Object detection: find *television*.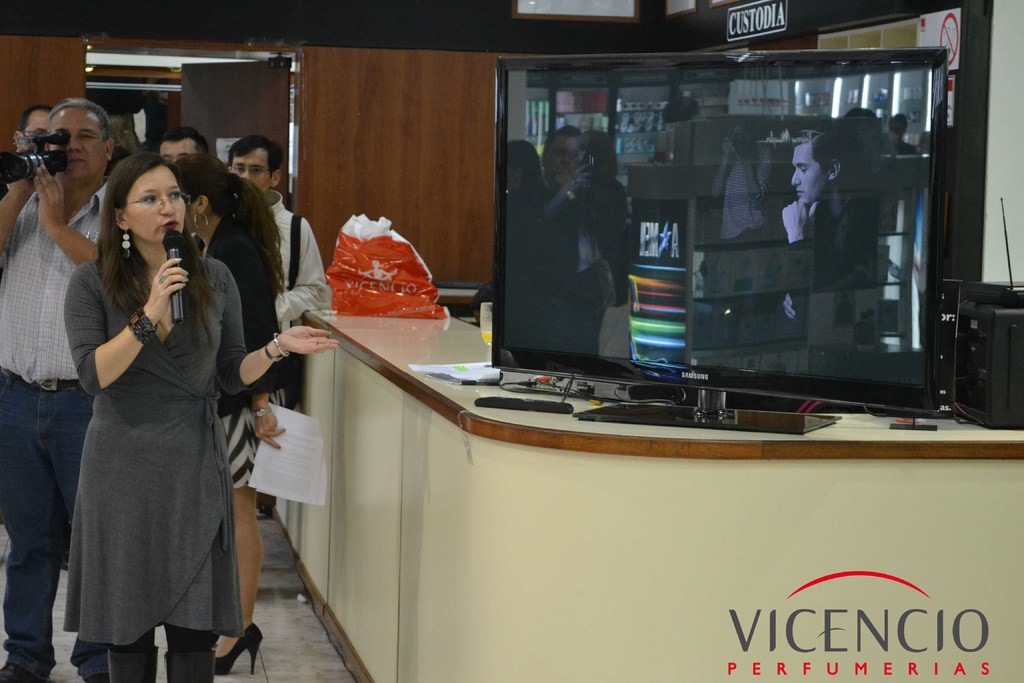
{"left": 492, "top": 51, "right": 959, "bottom": 438}.
